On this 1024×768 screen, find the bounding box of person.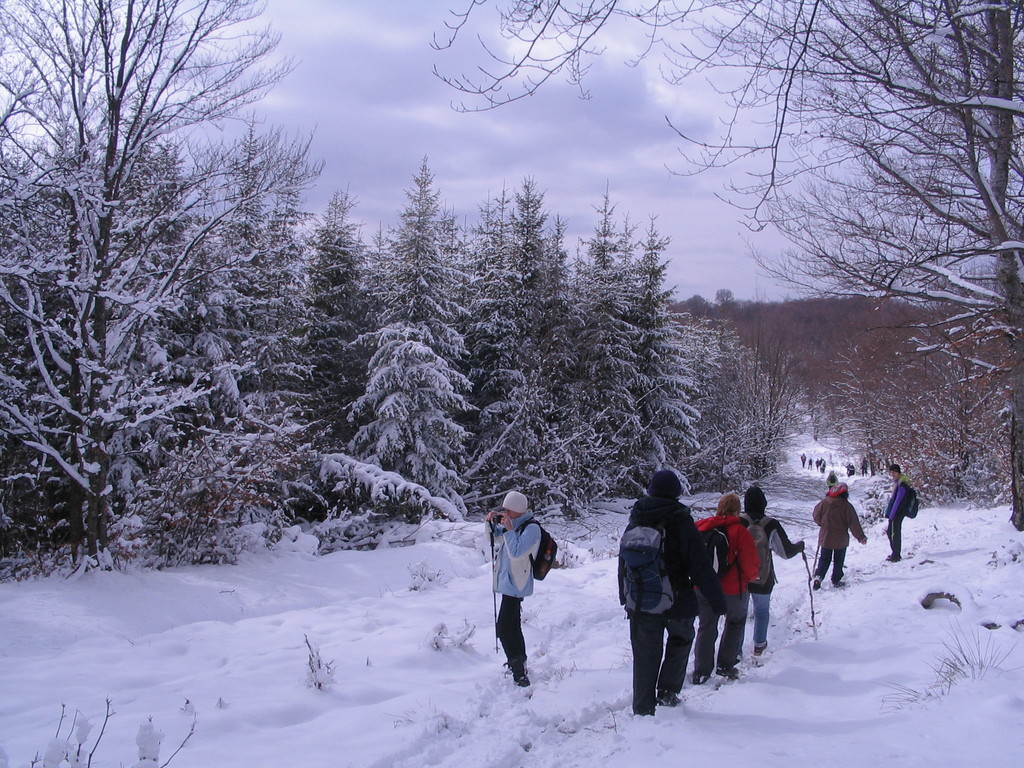
Bounding box: [810, 483, 867, 588].
